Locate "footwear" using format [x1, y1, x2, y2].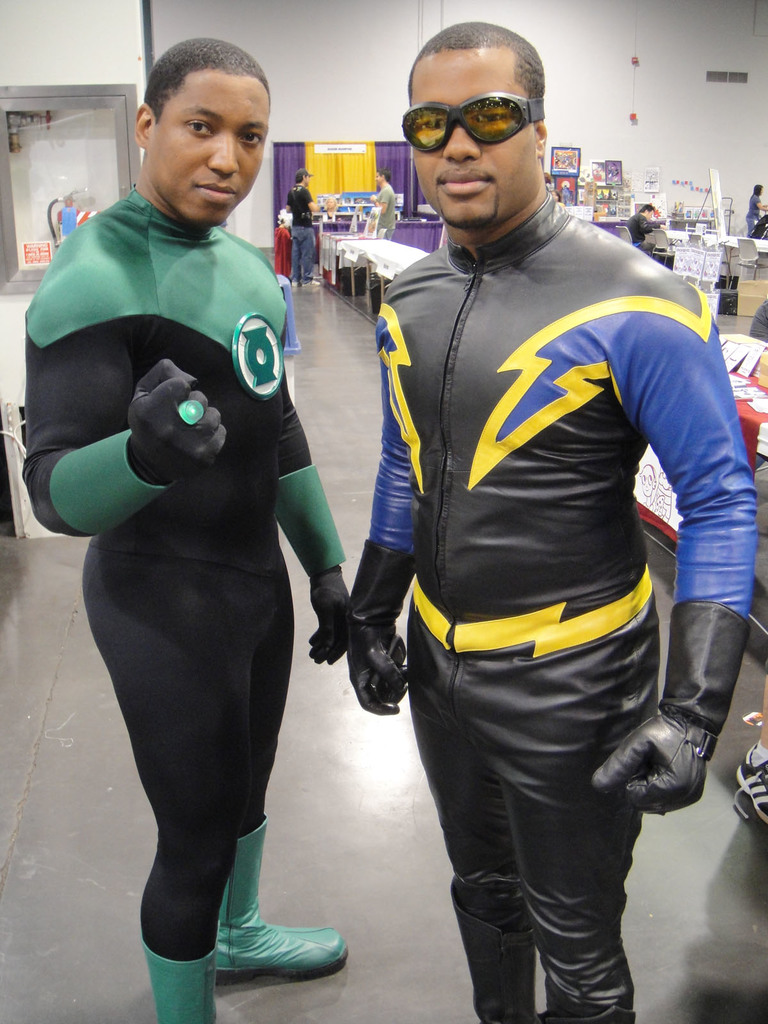
[539, 998, 630, 1023].
